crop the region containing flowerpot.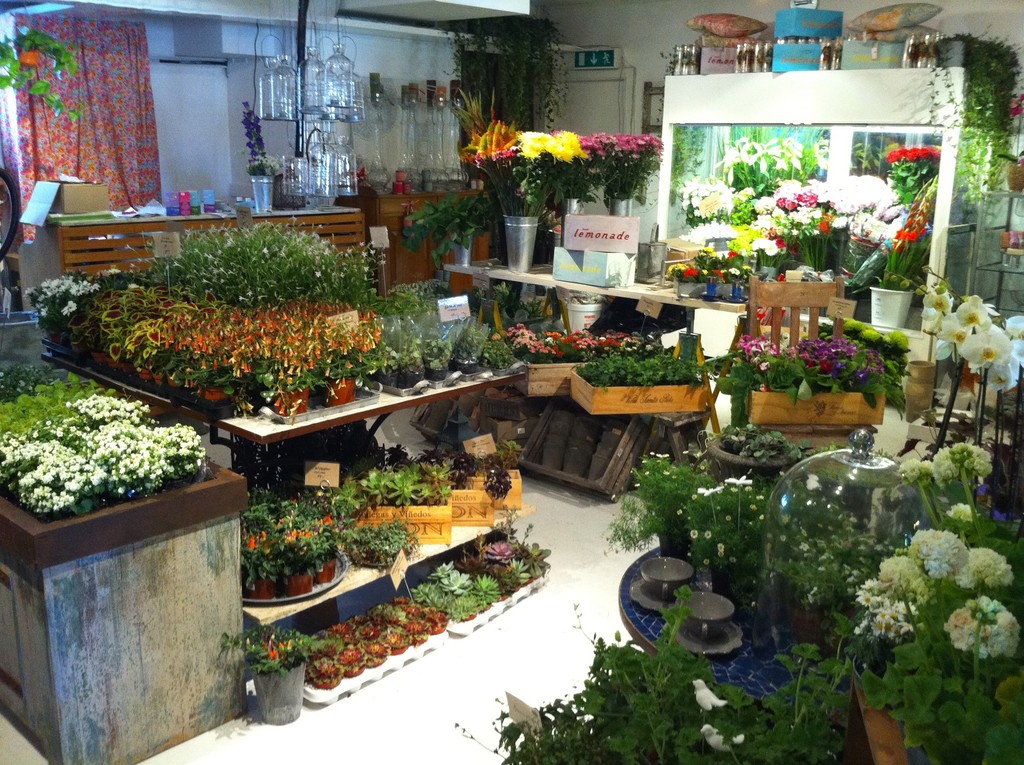
Crop region: region(227, 652, 301, 739).
